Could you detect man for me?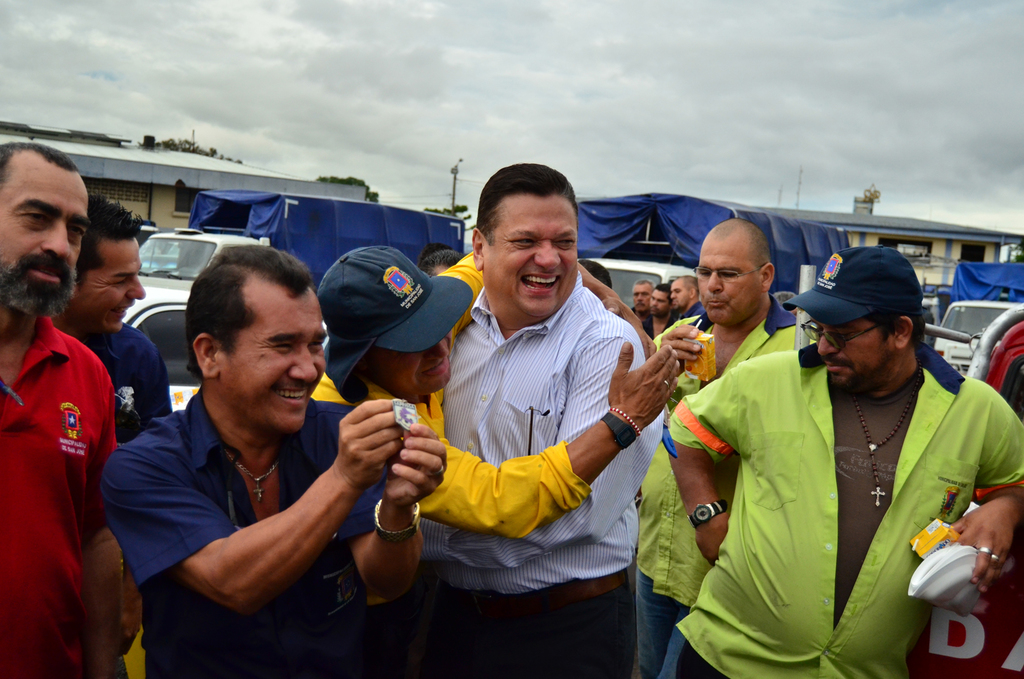
Detection result: x1=626, y1=278, x2=655, y2=338.
